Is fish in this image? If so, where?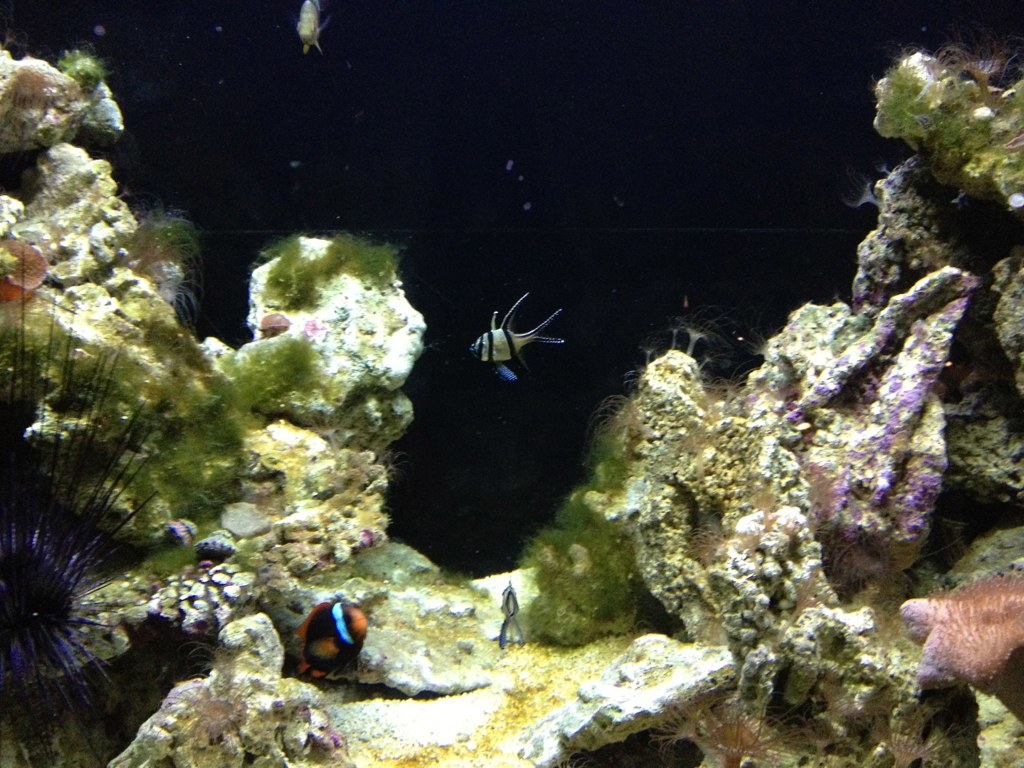
Yes, at (280,599,366,690).
